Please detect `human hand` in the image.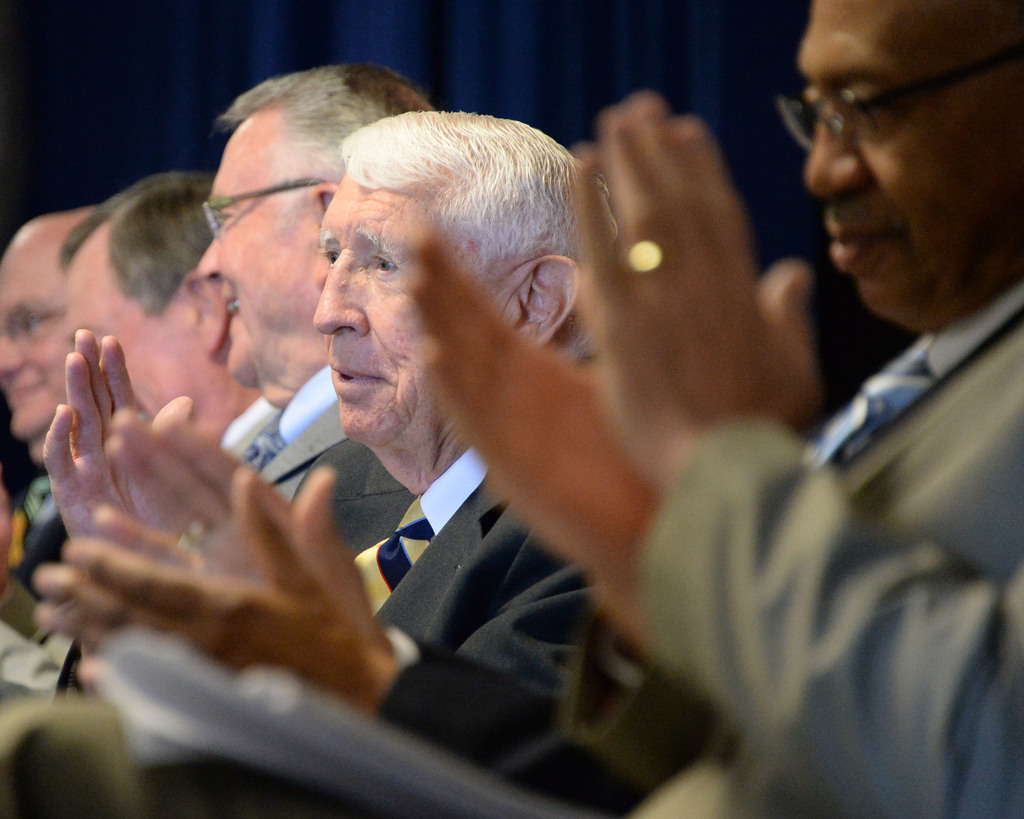
x1=100 y1=399 x2=287 y2=581.
